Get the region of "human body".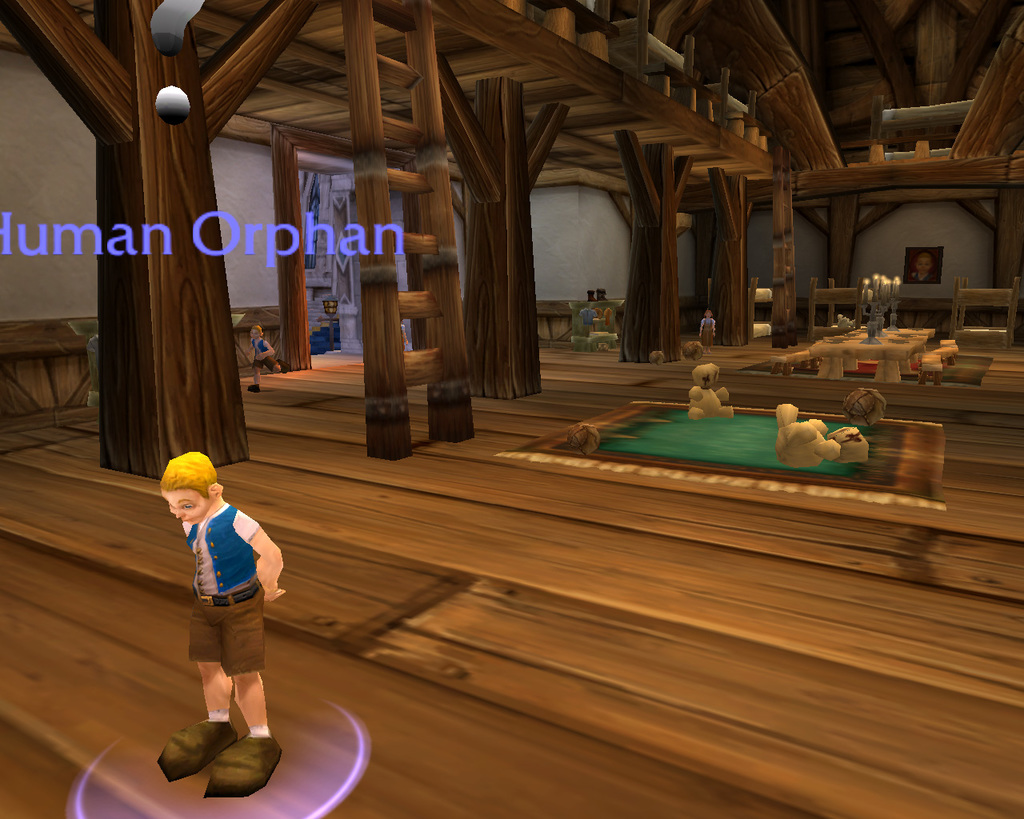
<box>154,449,278,789</box>.
